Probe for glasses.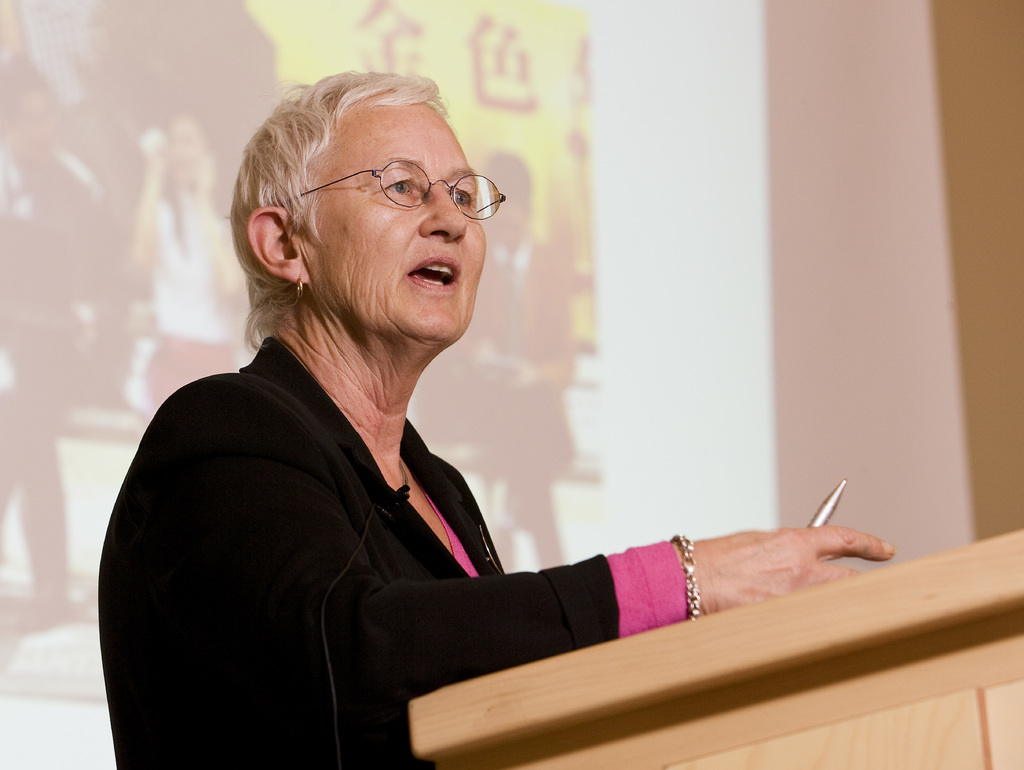
Probe result: (x1=266, y1=152, x2=495, y2=227).
